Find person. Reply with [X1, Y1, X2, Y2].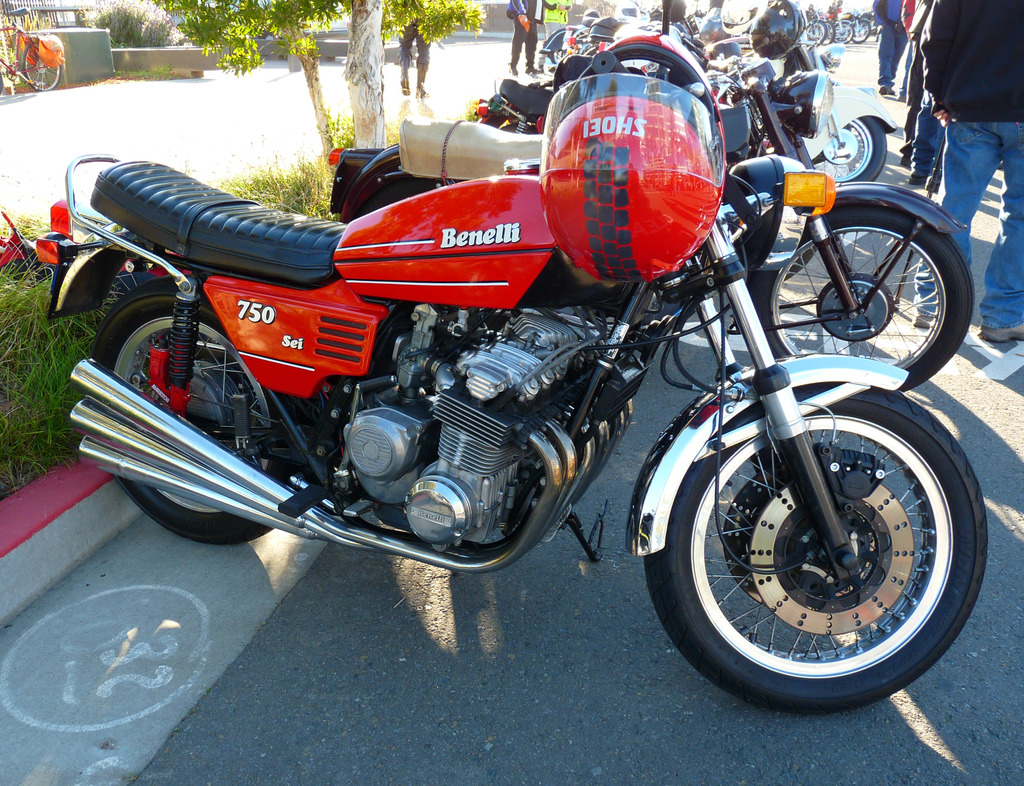
[385, 0, 435, 99].
